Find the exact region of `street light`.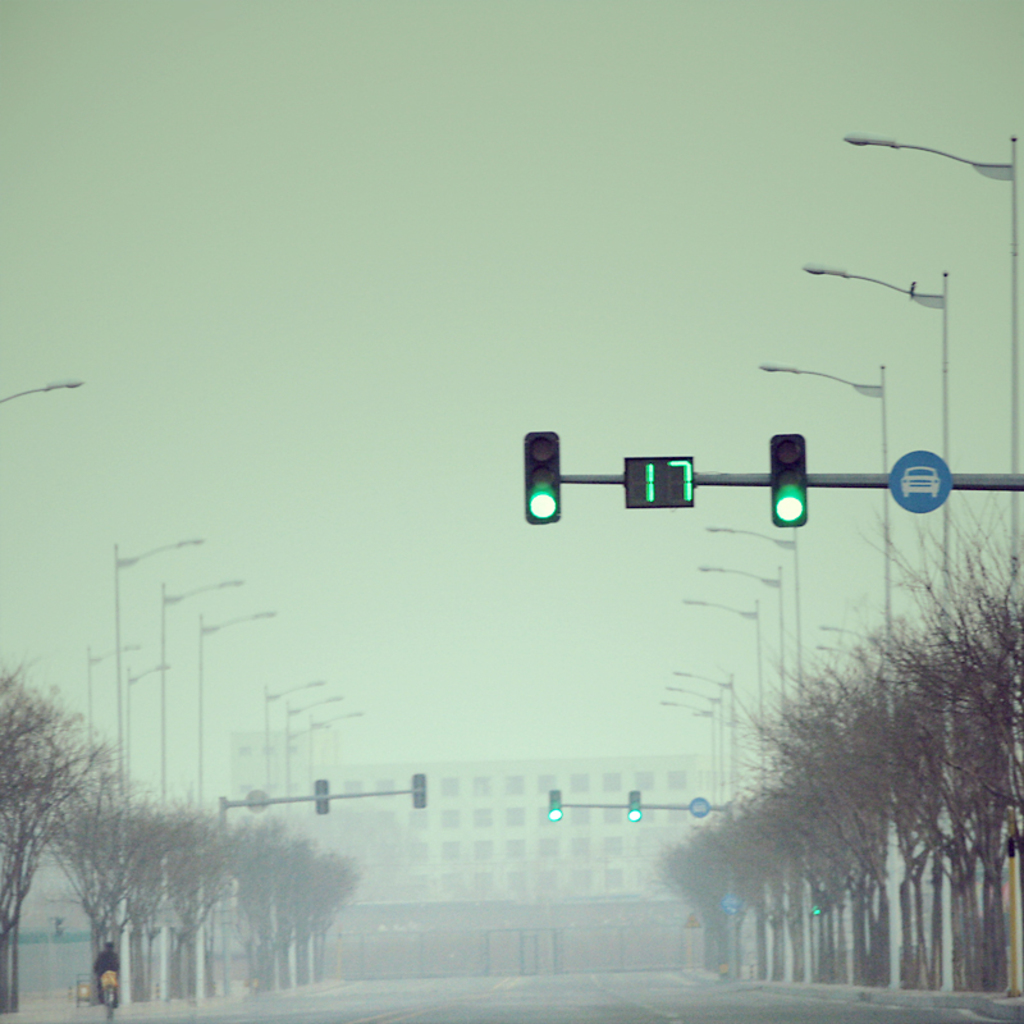
Exact region: Rect(256, 669, 328, 814).
